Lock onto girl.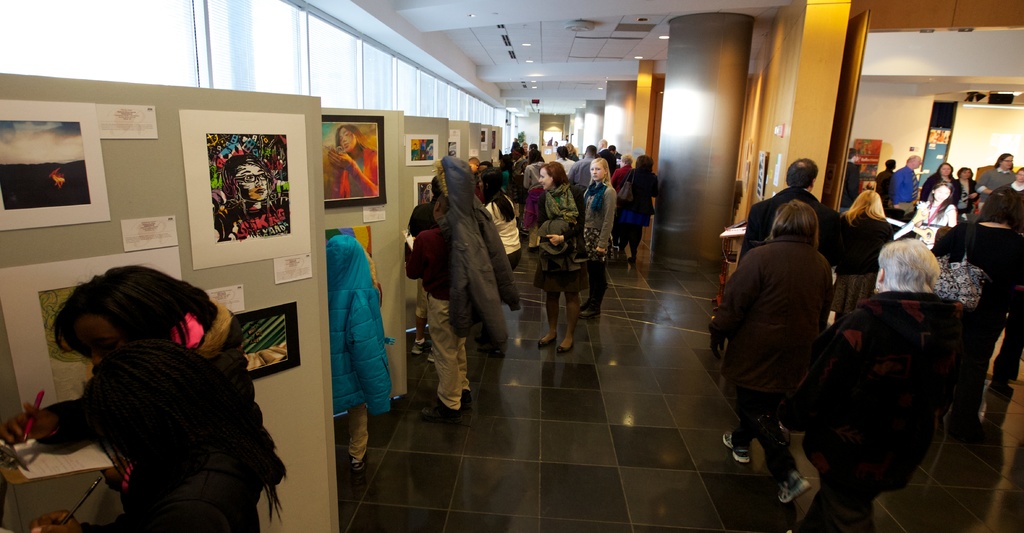
Locked: select_region(836, 185, 896, 308).
